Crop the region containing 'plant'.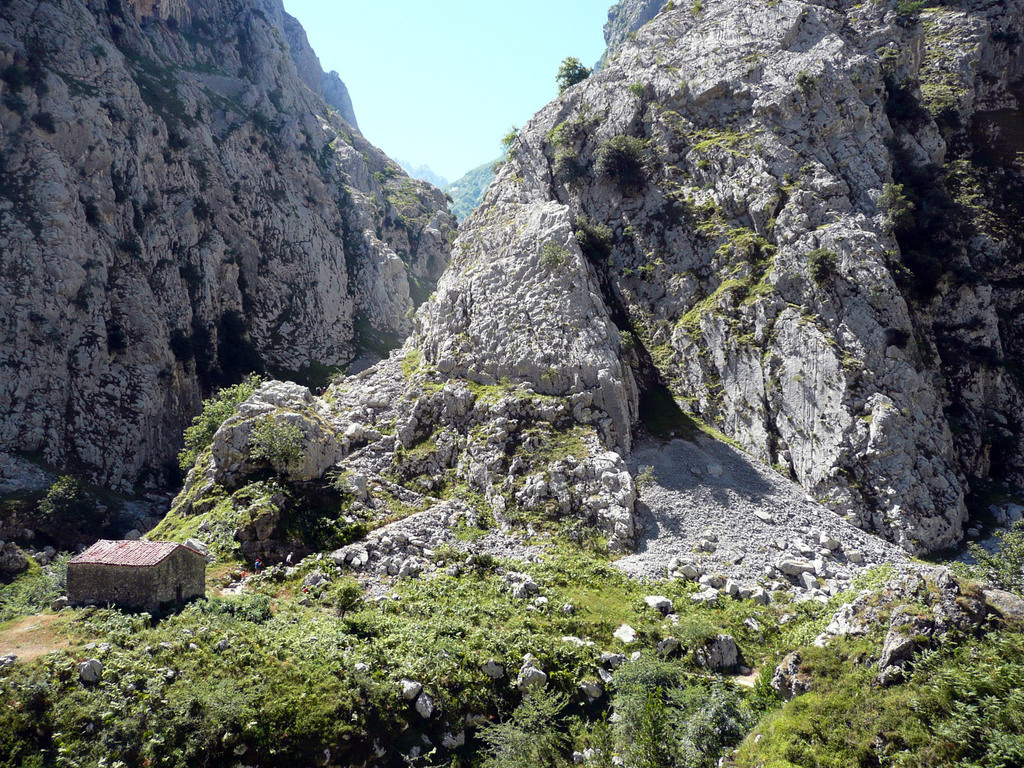
Crop region: rect(193, 193, 212, 219).
